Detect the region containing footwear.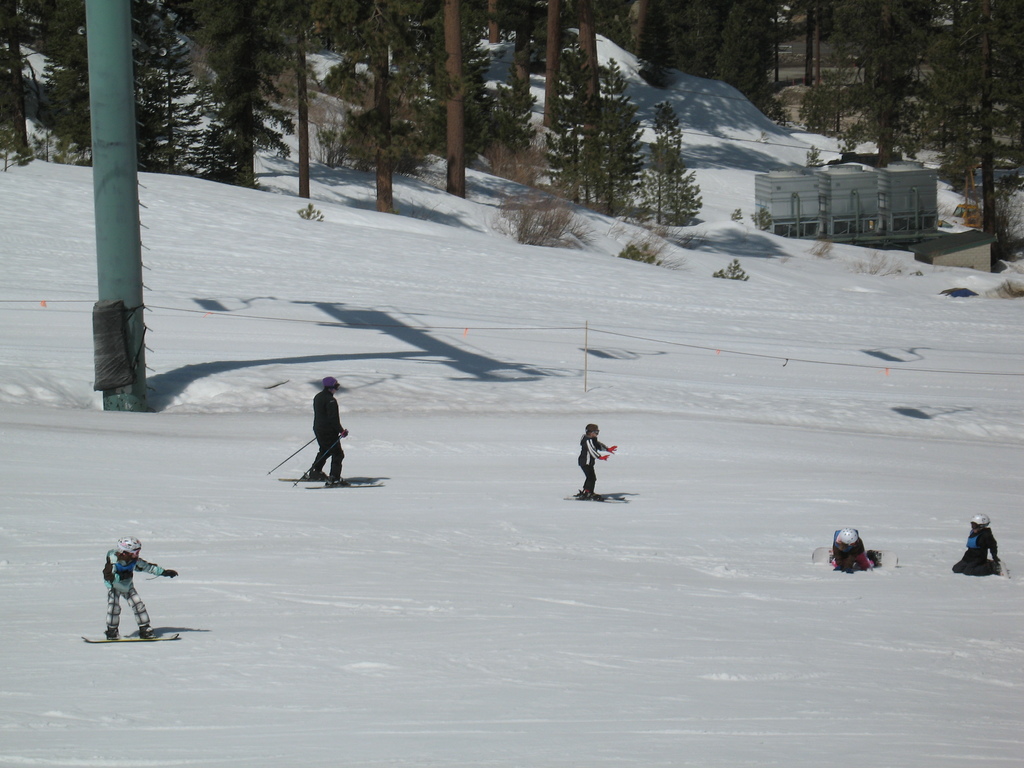
(x1=329, y1=477, x2=349, y2=486).
